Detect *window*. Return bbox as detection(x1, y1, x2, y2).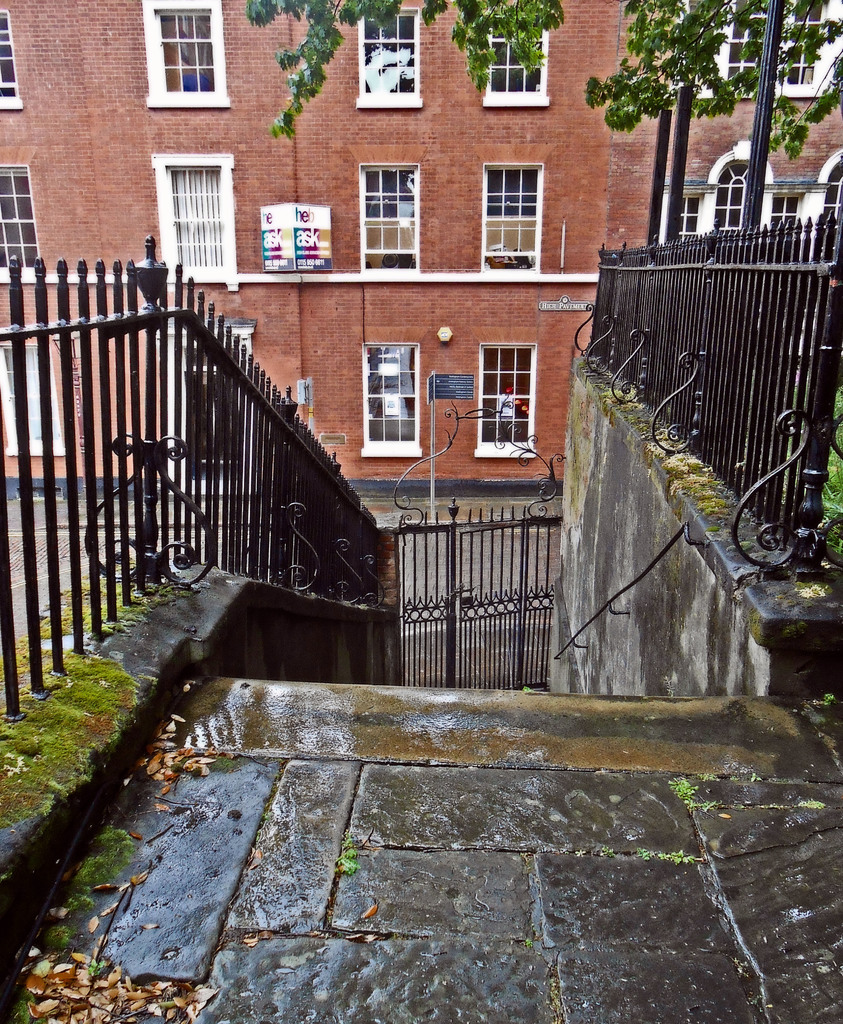
detection(482, 13, 552, 106).
